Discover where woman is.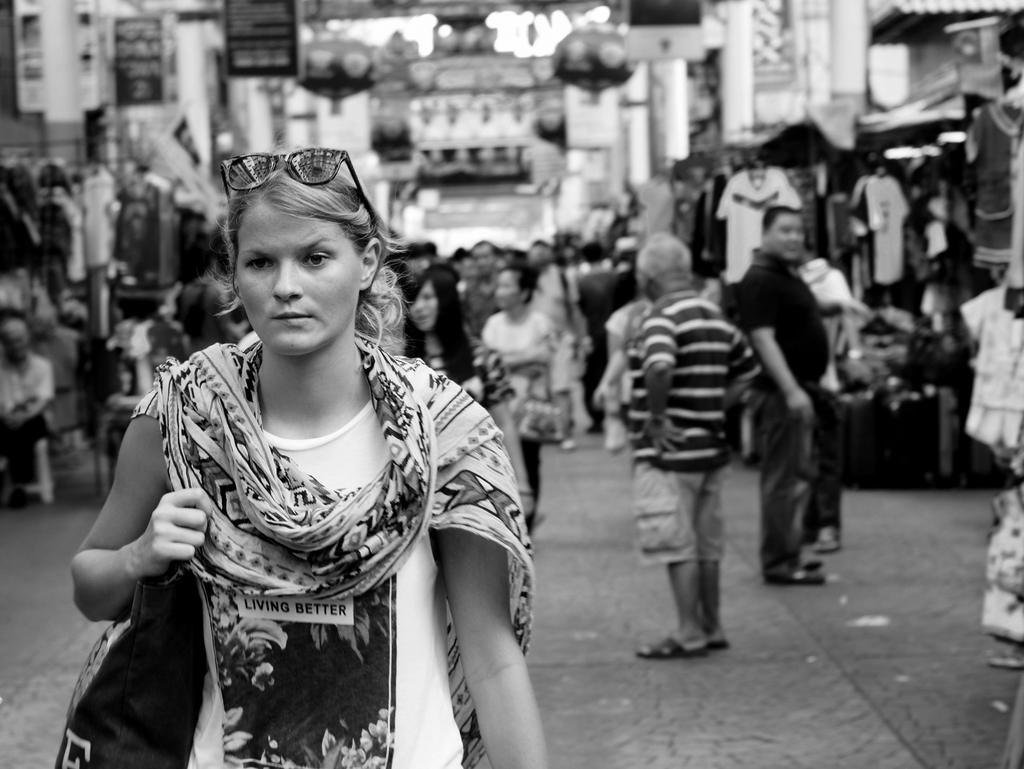
Discovered at bbox(481, 265, 554, 477).
